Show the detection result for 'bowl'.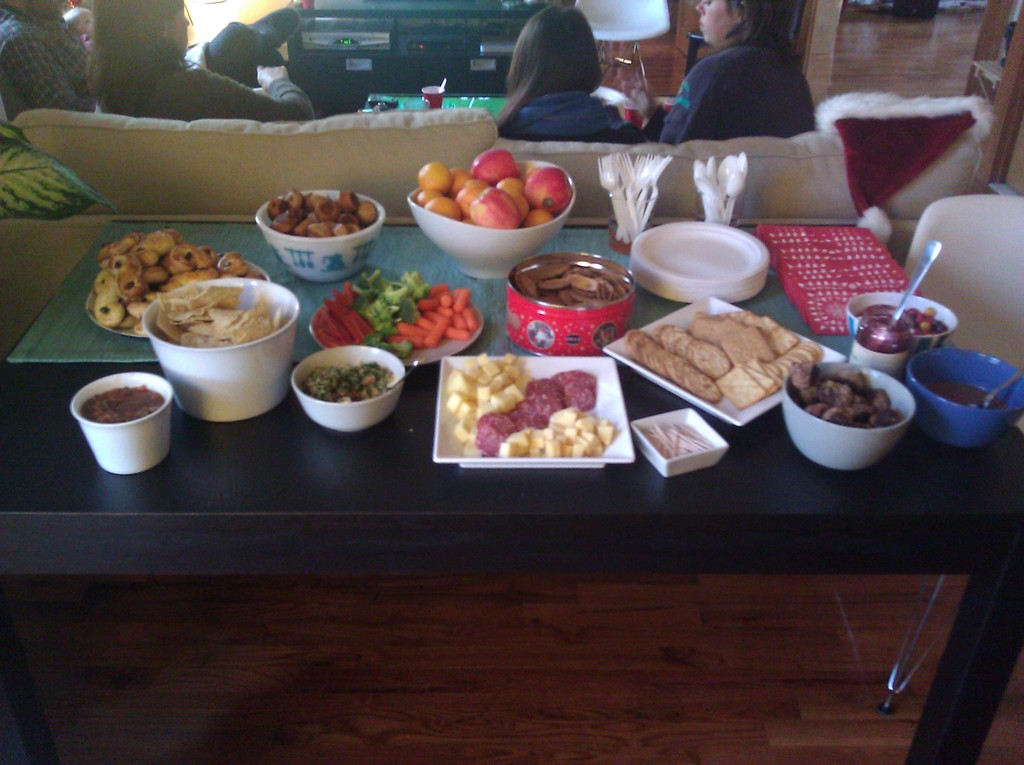
bbox=(904, 348, 1023, 449).
